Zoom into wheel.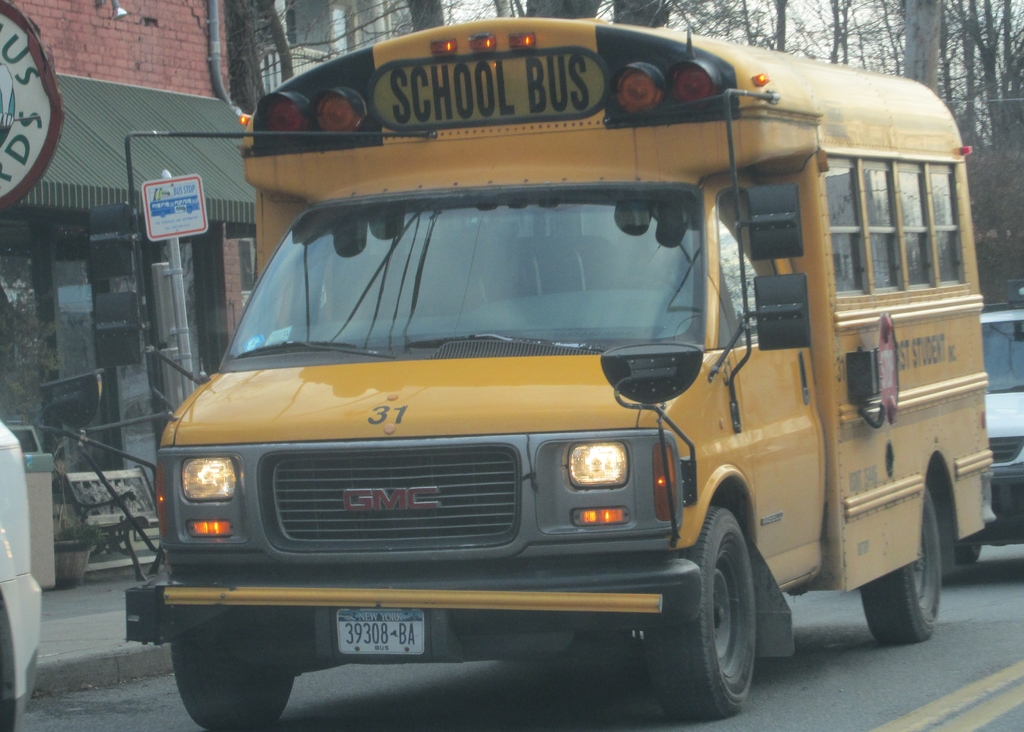
Zoom target: left=856, top=477, right=952, bottom=667.
